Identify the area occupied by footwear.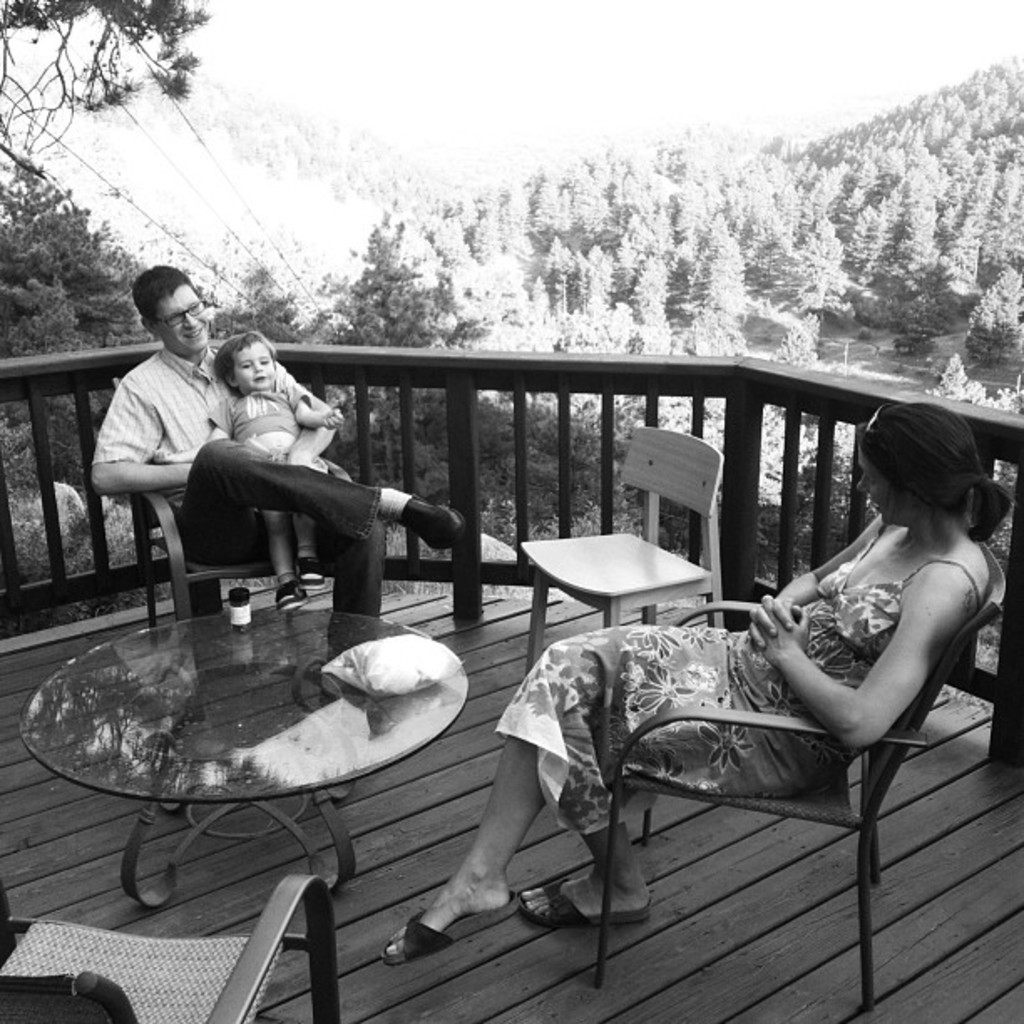
Area: (380, 900, 520, 967).
